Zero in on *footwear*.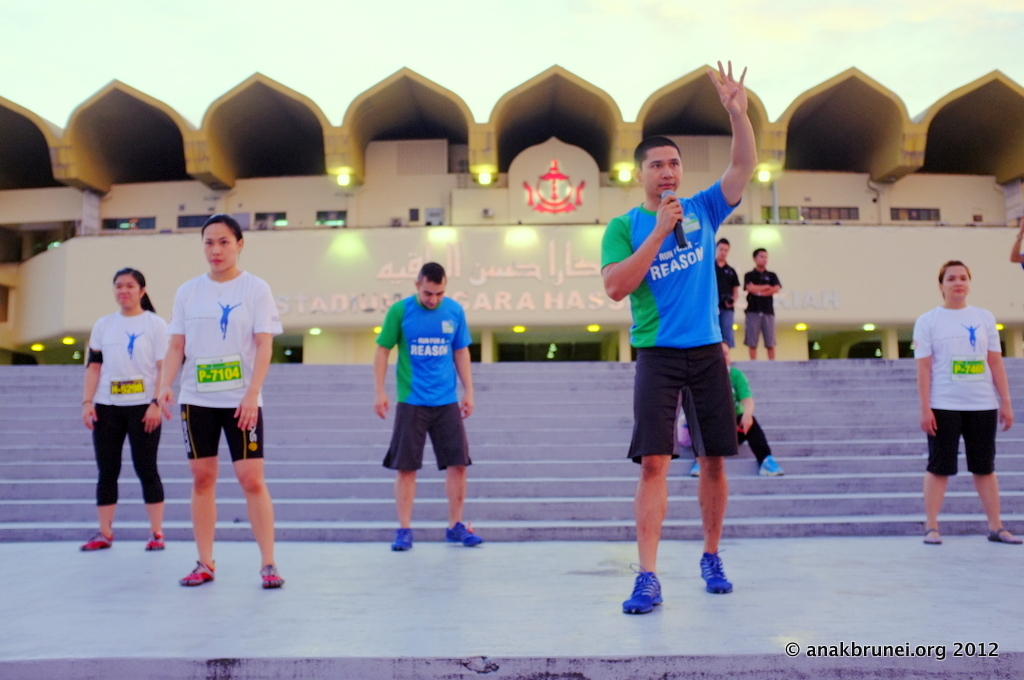
Zeroed in: crop(390, 528, 412, 555).
